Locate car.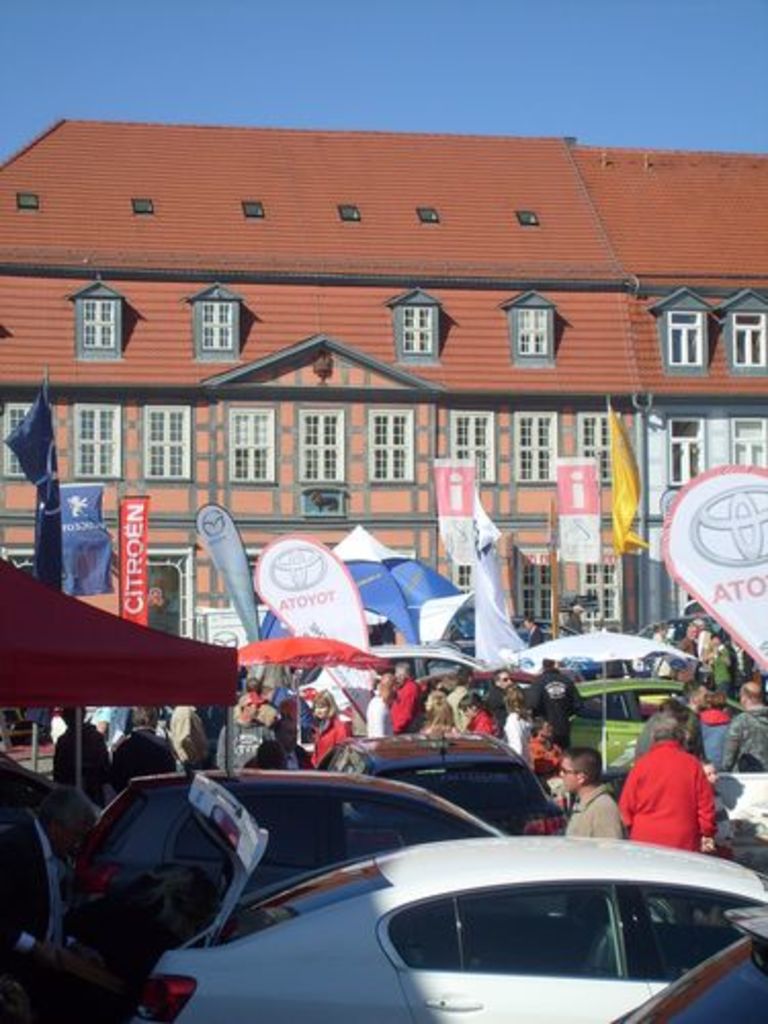
Bounding box: {"x1": 72, "y1": 764, "x2": 537, "y2": 991}.
